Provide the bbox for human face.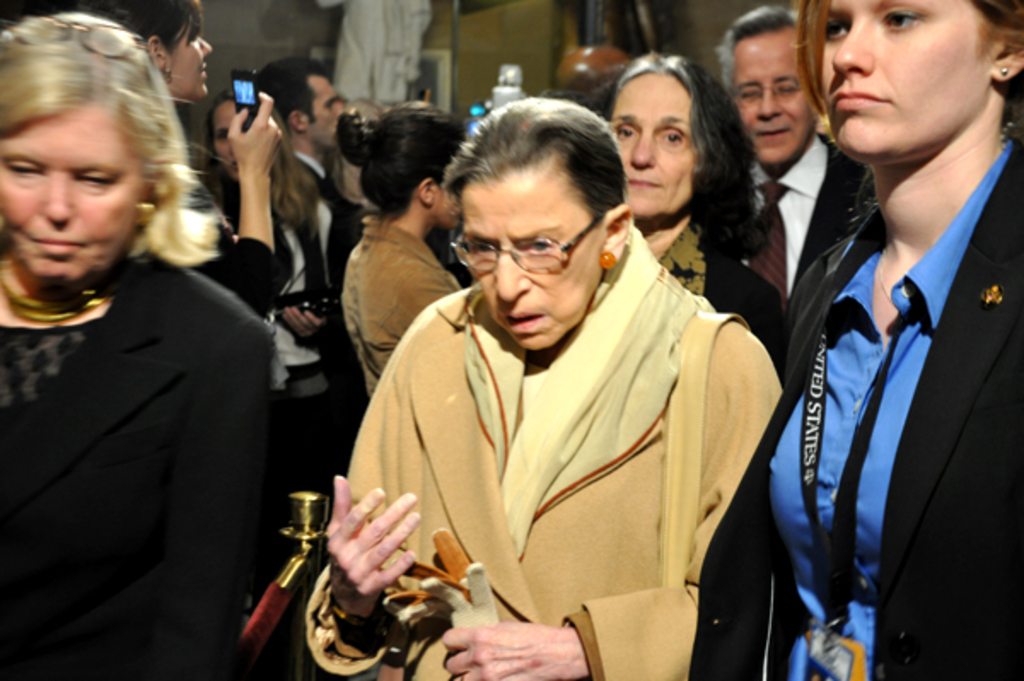
<region>461, 184, 604, 348</region>.
